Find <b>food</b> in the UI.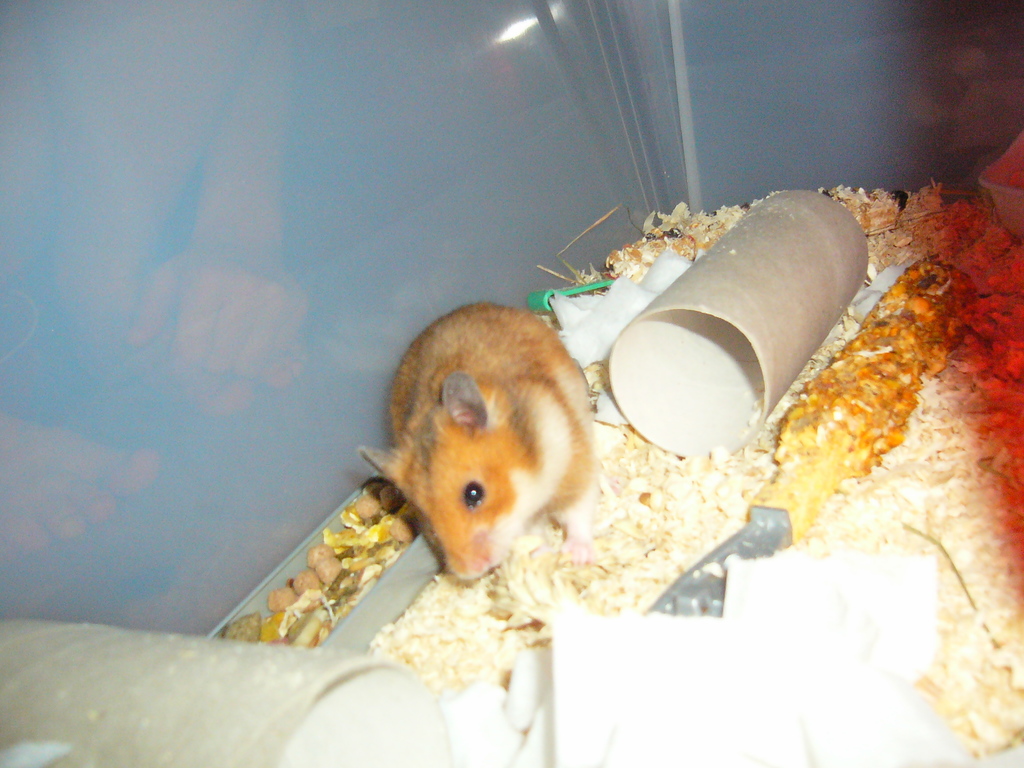
UI element at box(357, 486, 382, 521).
